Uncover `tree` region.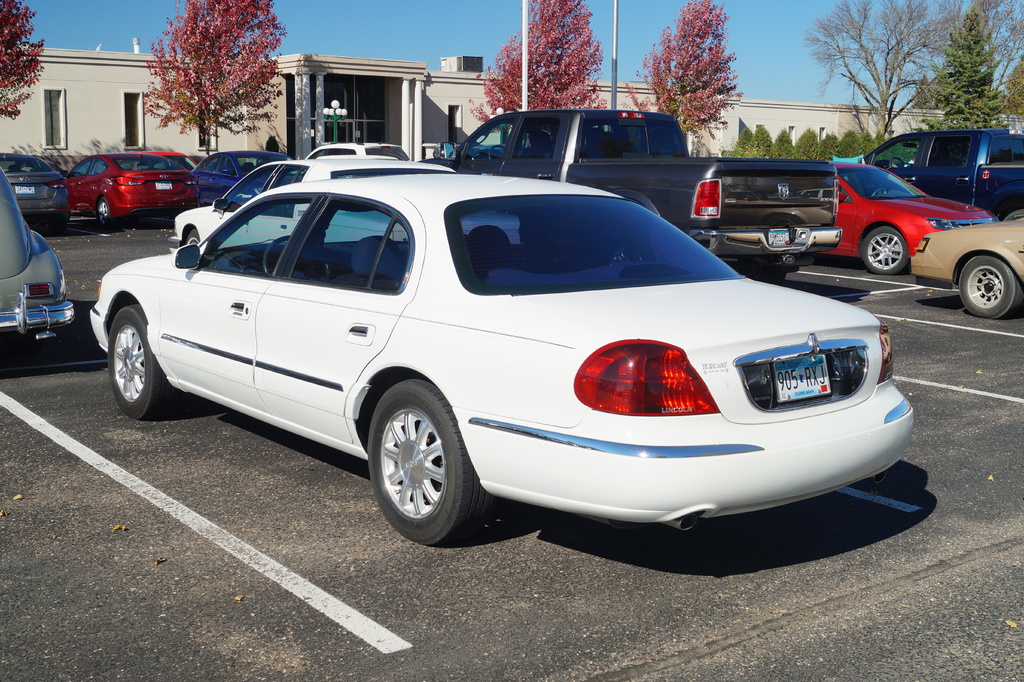
Uncovered: bbox=[847, 129, 886, 155].
